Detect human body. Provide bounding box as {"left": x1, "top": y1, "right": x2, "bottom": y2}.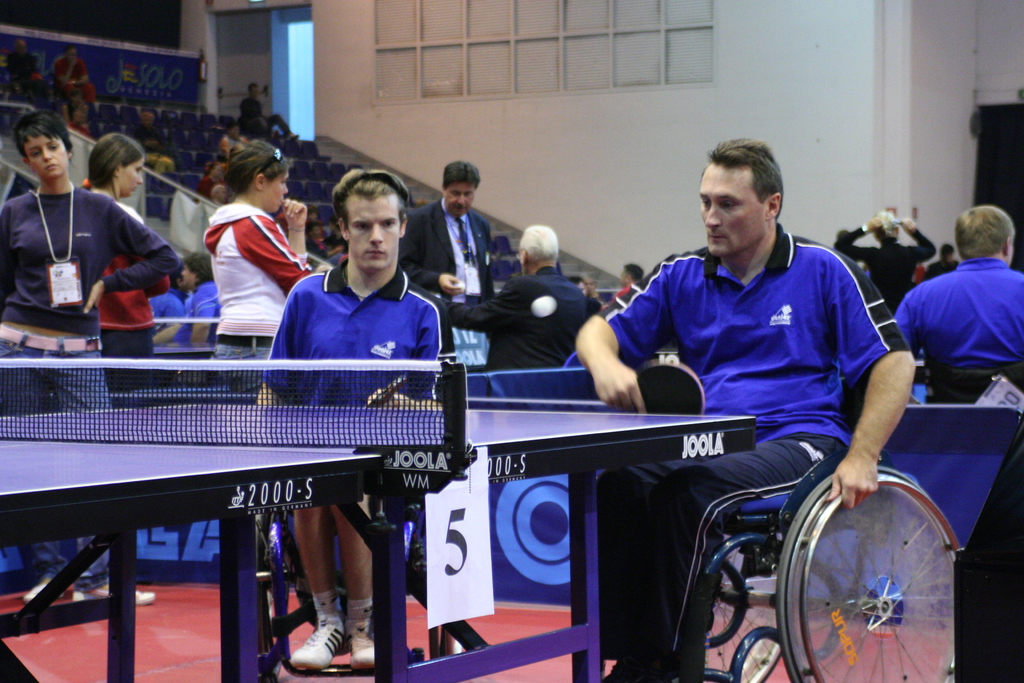
{"left": 64, "top": 120, "right": 94, "bottom": 137}.
